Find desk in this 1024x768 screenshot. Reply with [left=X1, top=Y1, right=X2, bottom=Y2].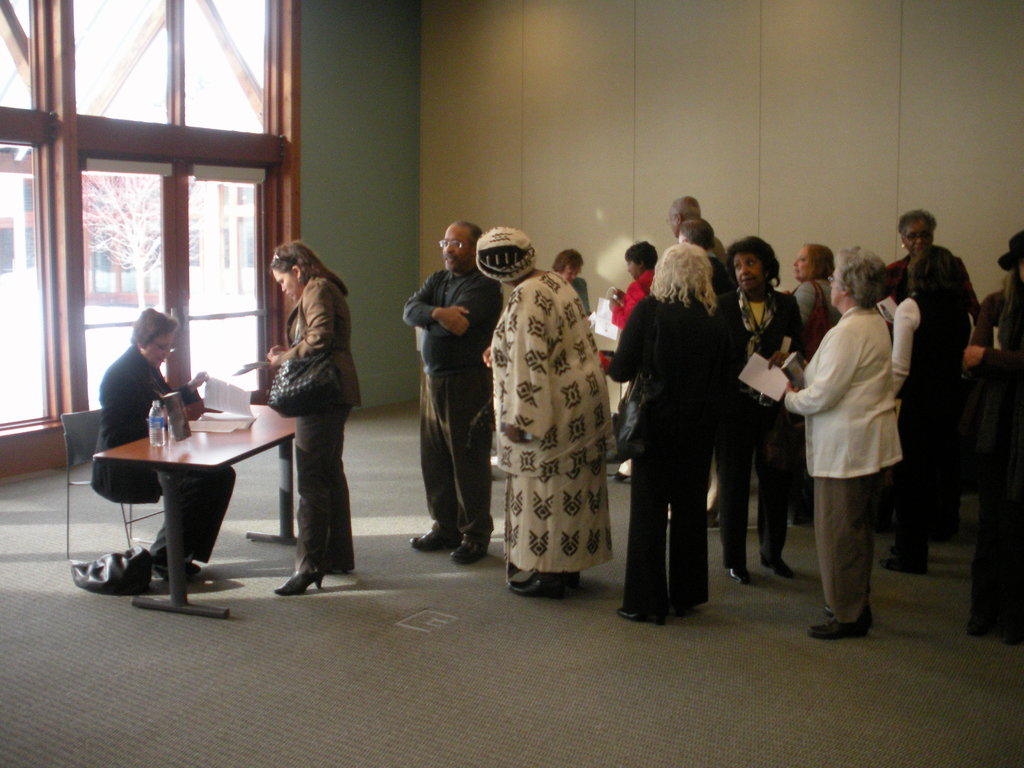
[left=71, top=372, right=350, bottom=591].
